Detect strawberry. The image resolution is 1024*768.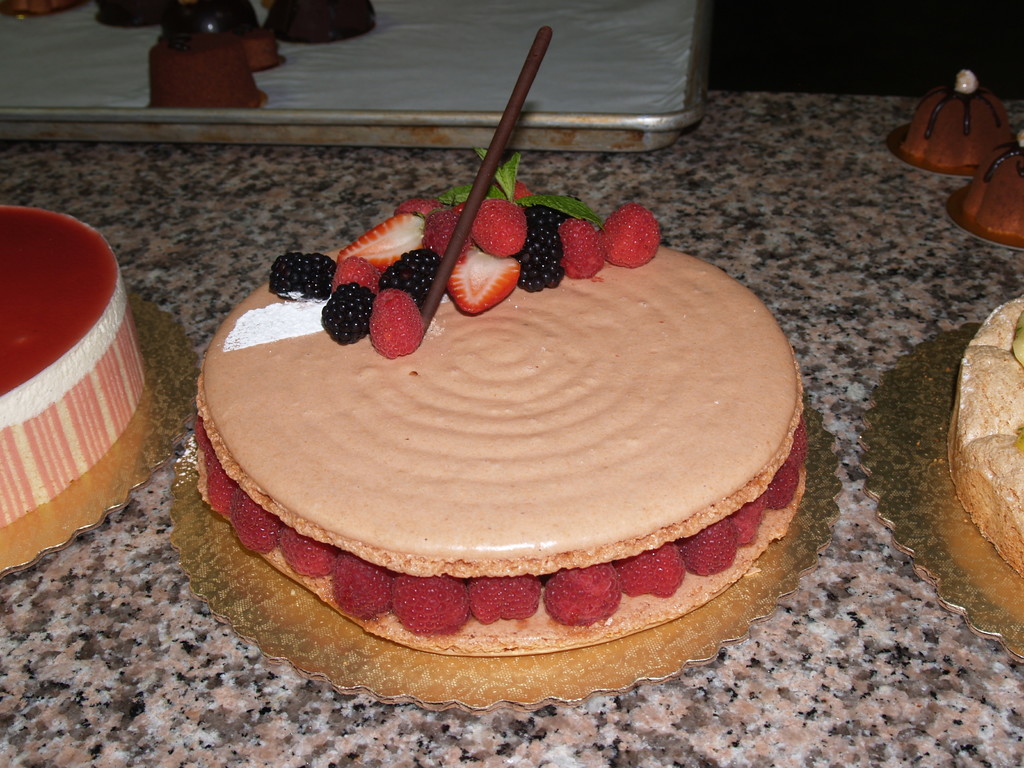
278:527:333:579.
